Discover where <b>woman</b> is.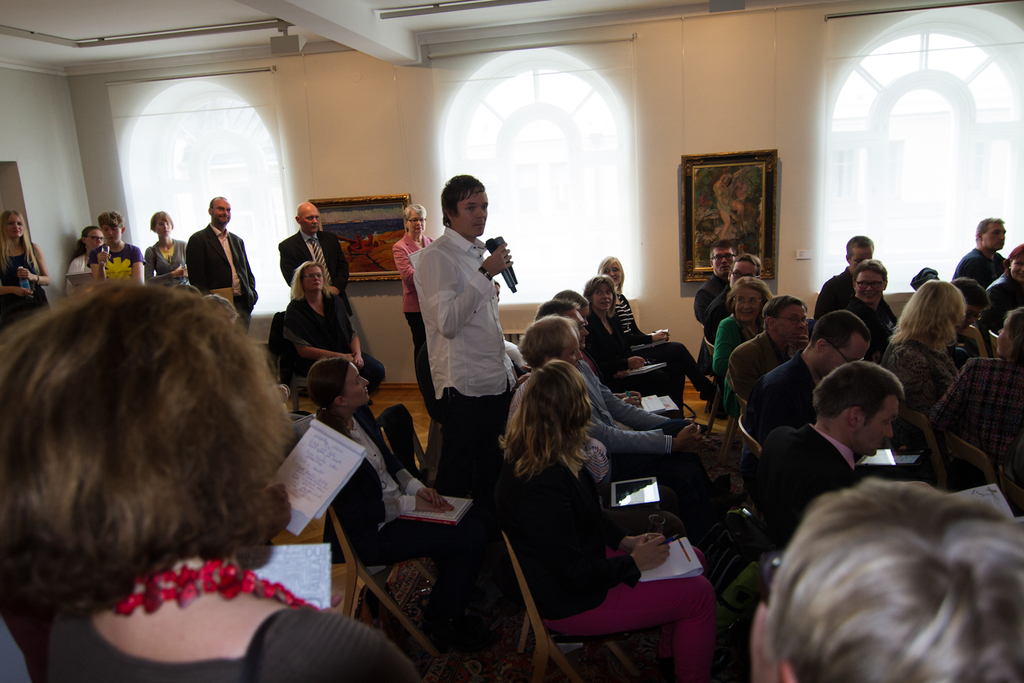
Discovered at region(394, 202, 436, 411).
